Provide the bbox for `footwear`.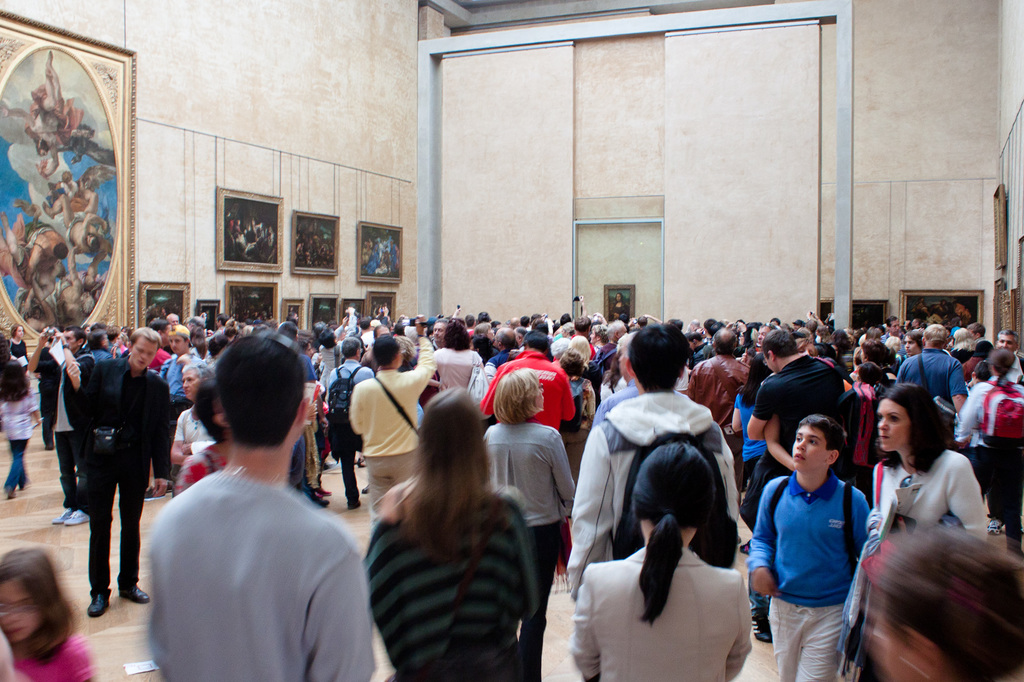
bbox(19, 482, 31, 493).
